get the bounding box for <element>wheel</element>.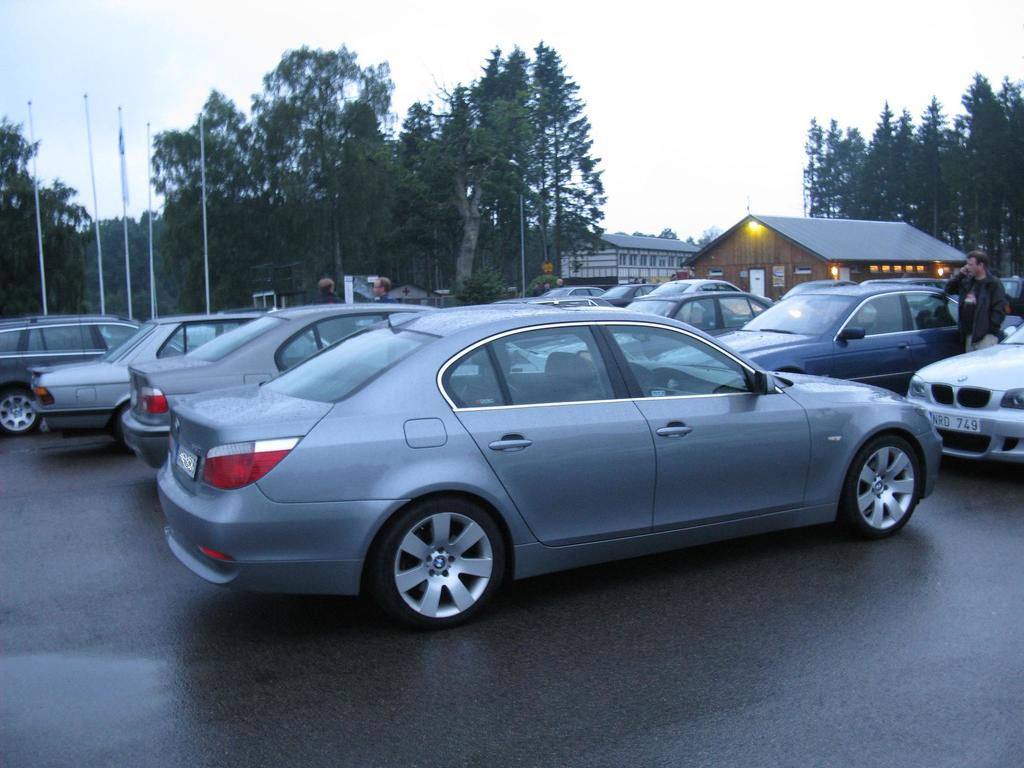
113 406 132 449.
